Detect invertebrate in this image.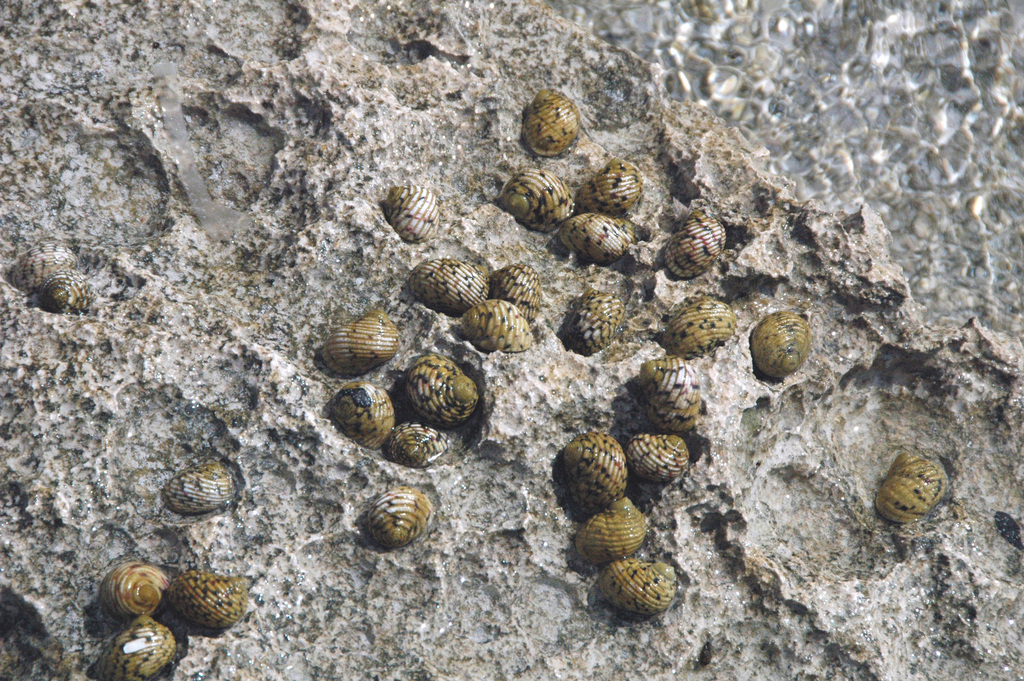
Detection: region(520, 88, 581, 158).
